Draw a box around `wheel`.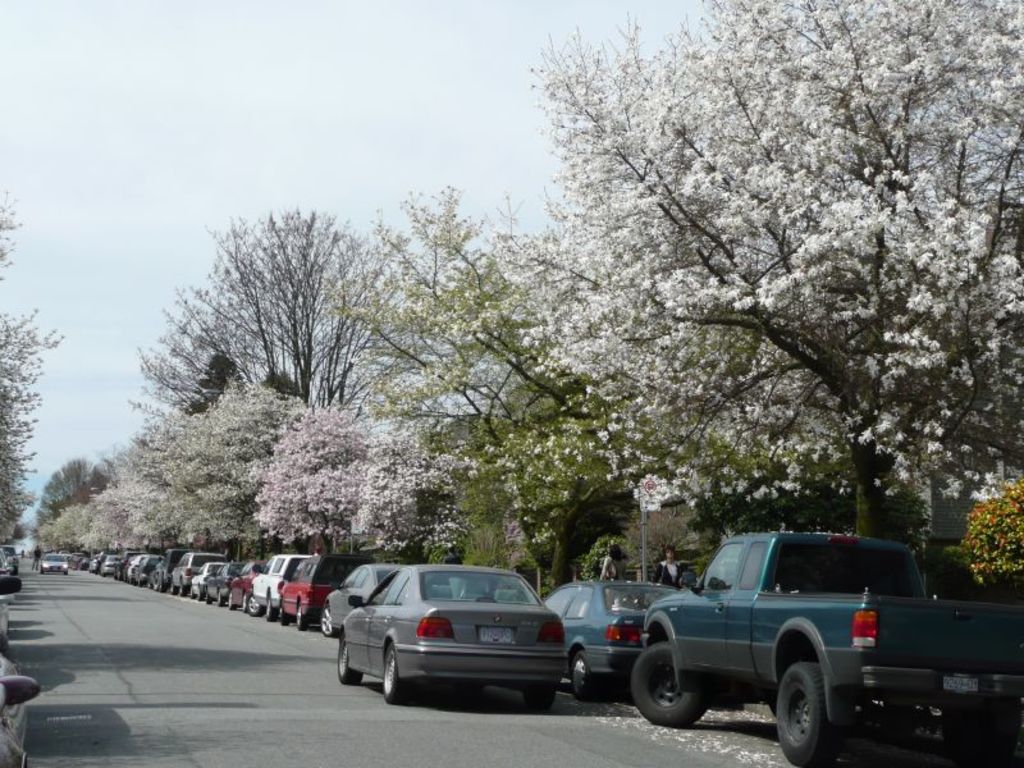
pyautogui.locateOnScreen(570, 653, 595, 699).
